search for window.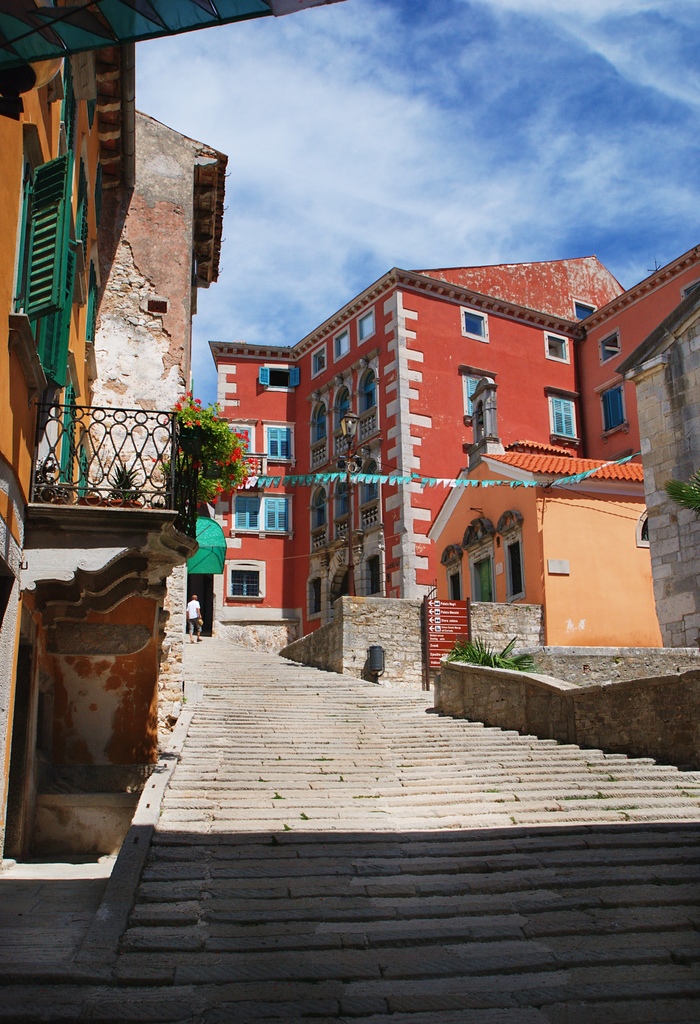
Found at box(598, 382, 626, 436).
